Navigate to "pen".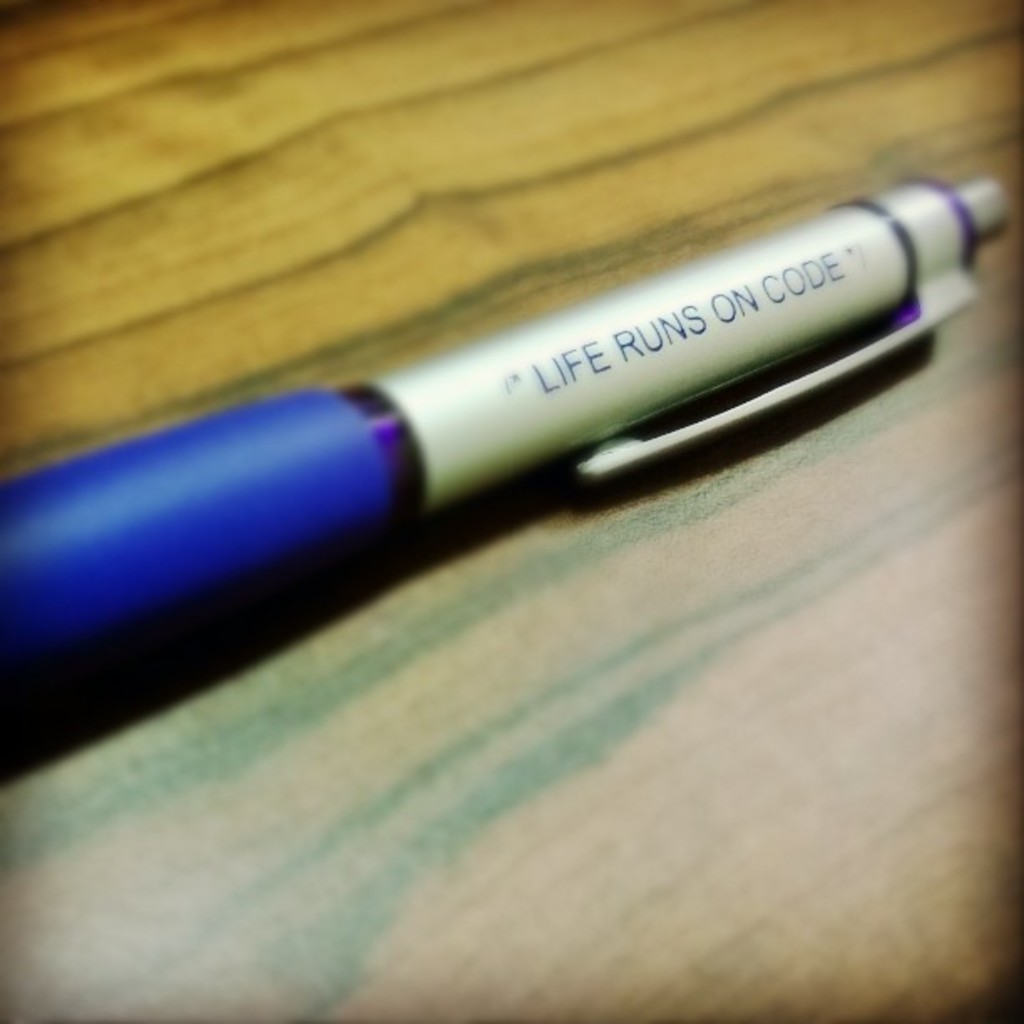
Navigation target: rect(0, 174, 1017, 659).
